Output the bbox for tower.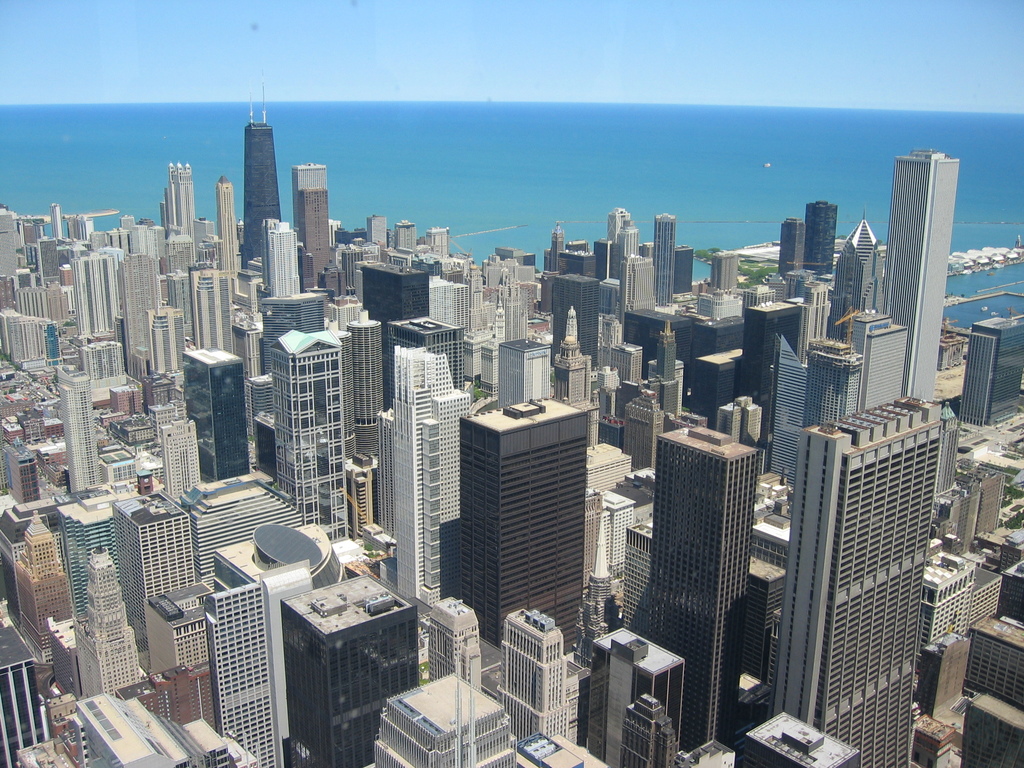
box(257, 212, 300, 296).
